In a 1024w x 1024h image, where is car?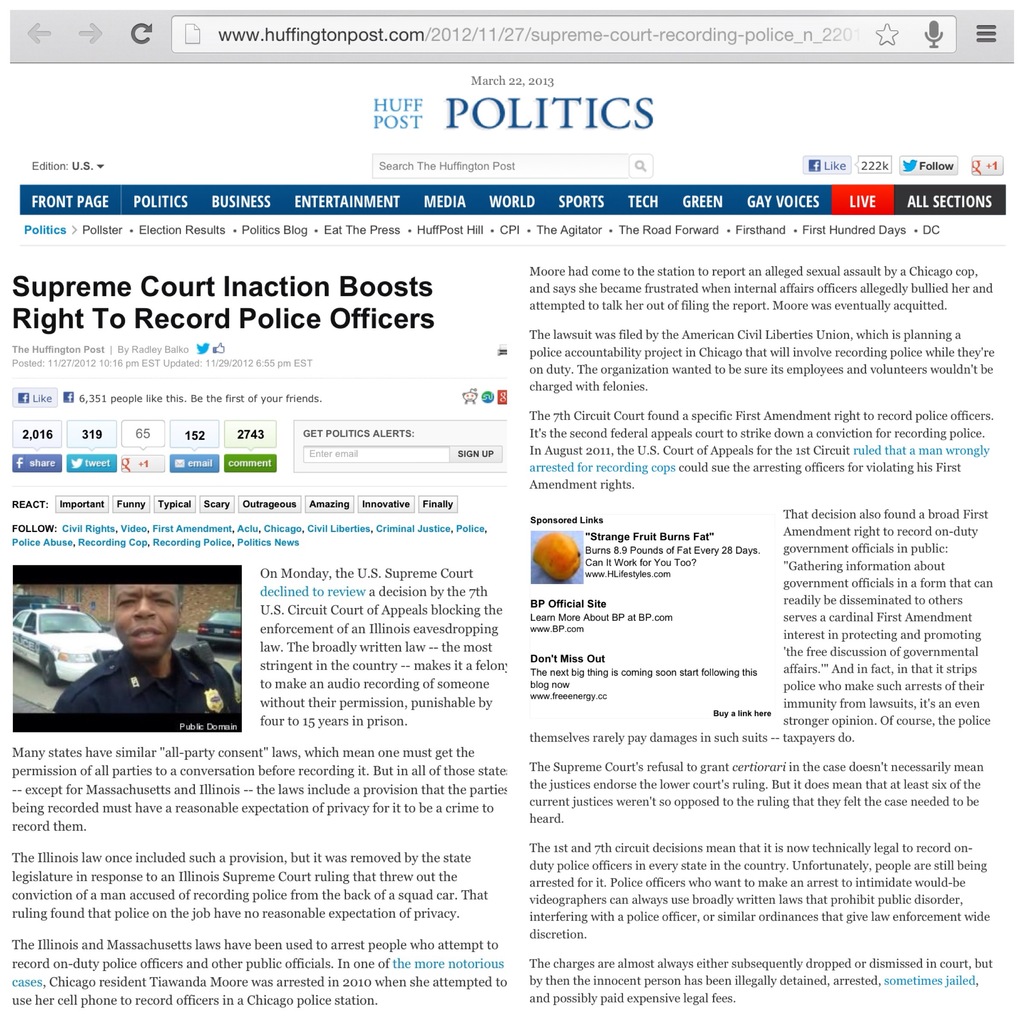
box(196, 608, 241, 657).
